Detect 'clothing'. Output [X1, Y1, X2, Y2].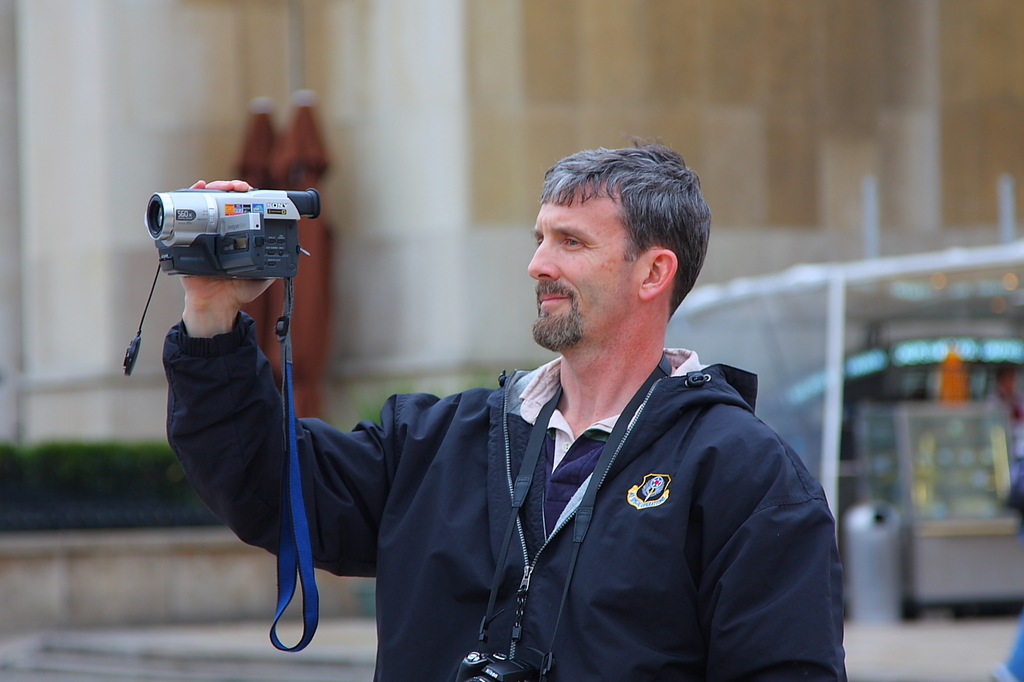
[276, 306, 863, 670].
